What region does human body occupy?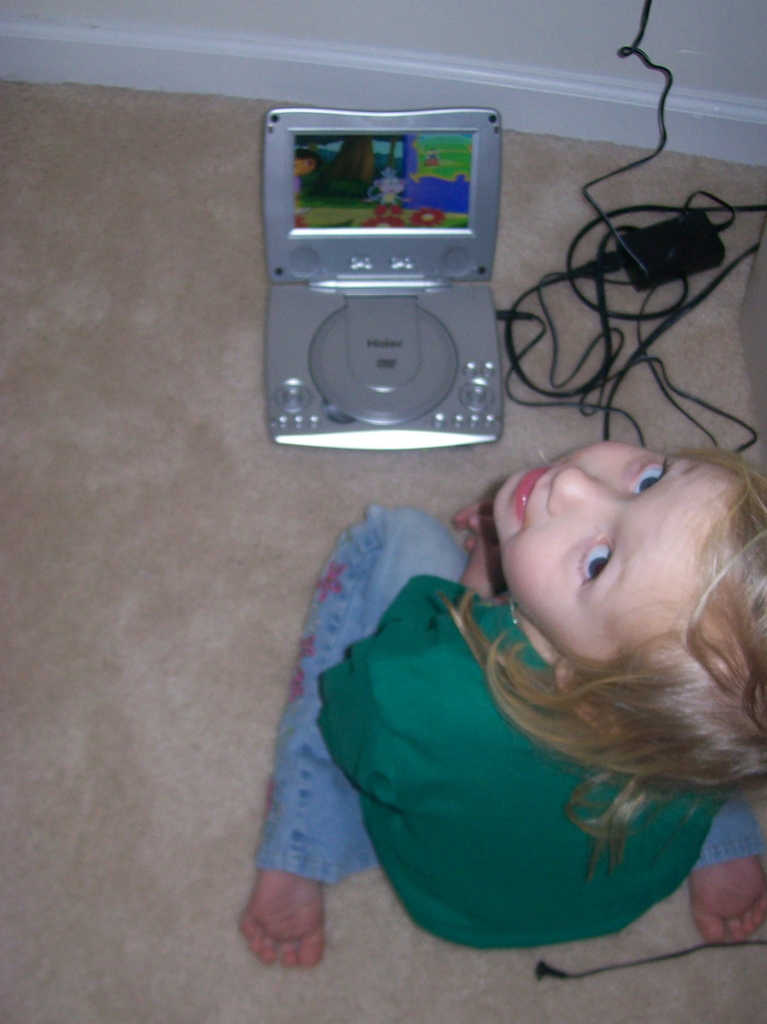
(x1=323, y1=404, x2=766, y2=956).
